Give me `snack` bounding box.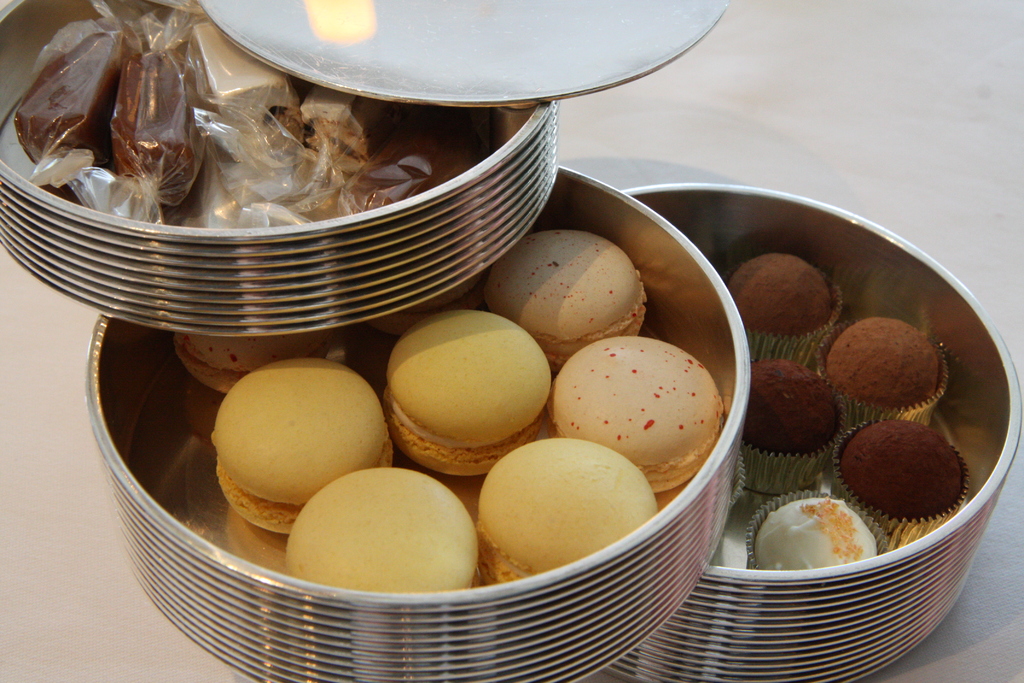
[835, 420, 971, 551].
